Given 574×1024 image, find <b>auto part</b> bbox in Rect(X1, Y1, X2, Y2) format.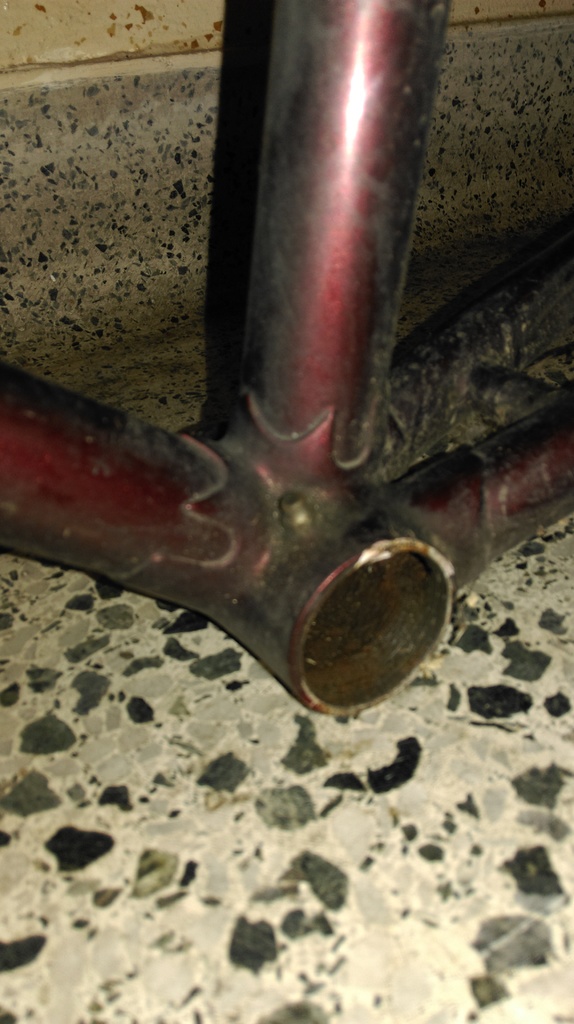
Rect(6, 0, 573, 724).
